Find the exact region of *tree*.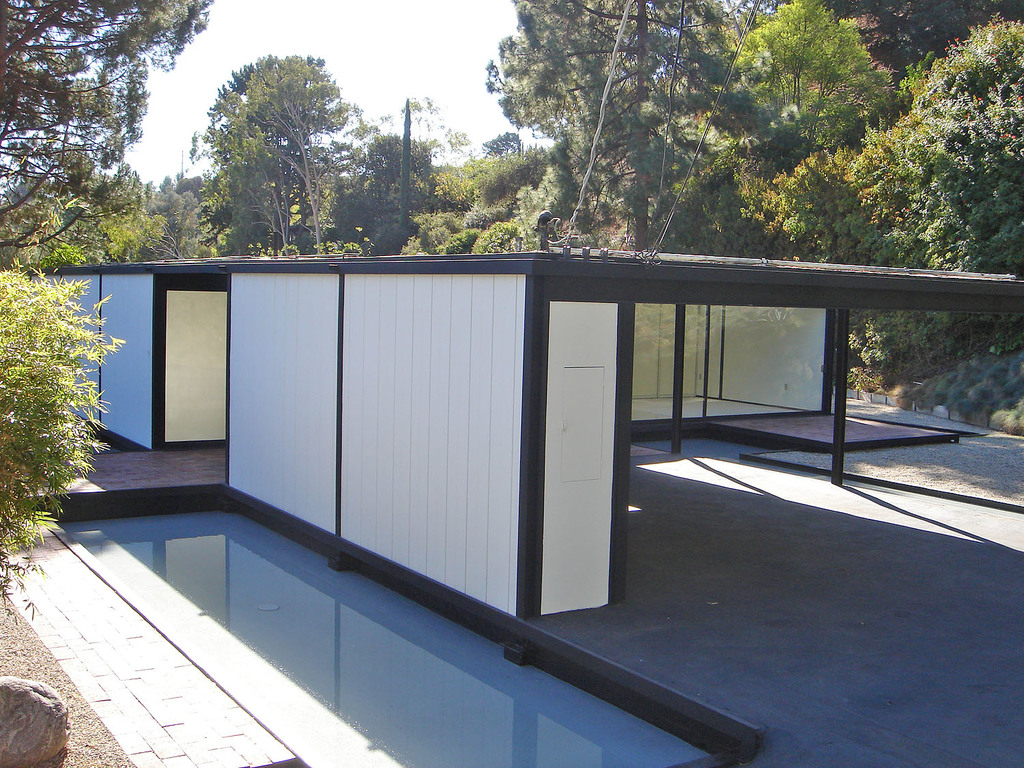
Exact region: bbox=[729, 0, 896, 157].
